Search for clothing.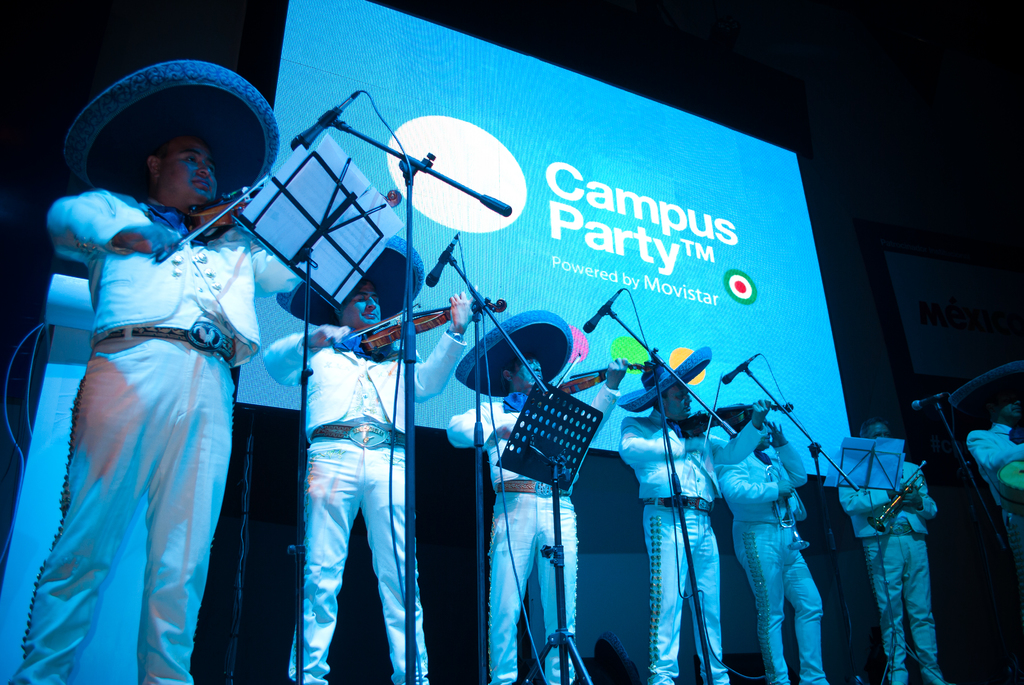
Found at region(3, 176, 294, 684).
